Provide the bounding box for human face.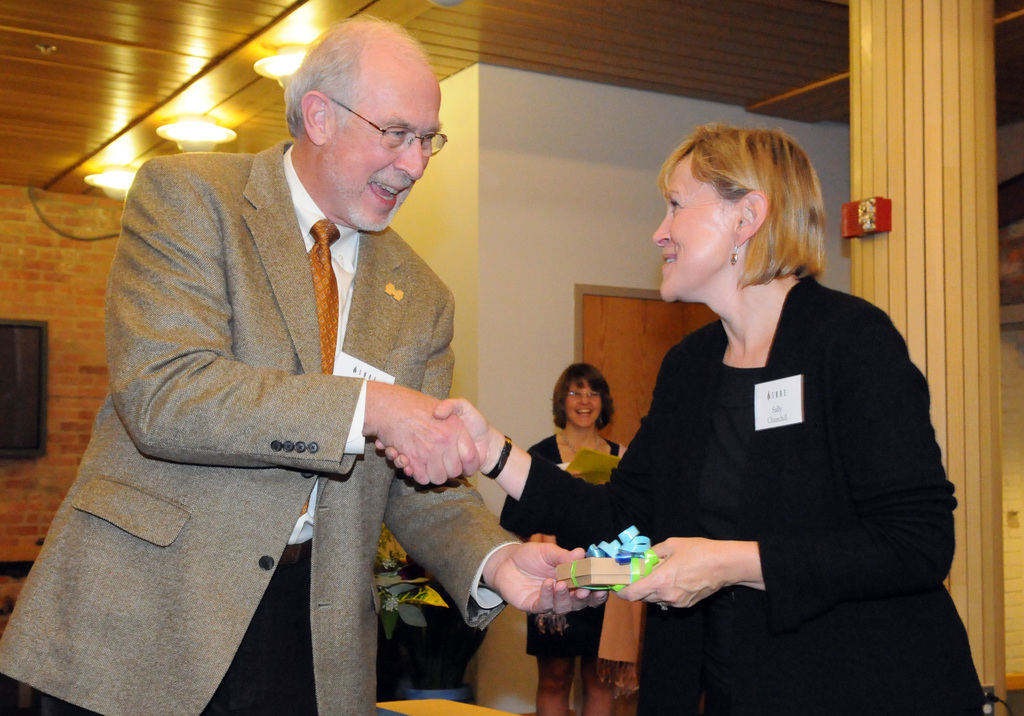
[564,377,602,427].
